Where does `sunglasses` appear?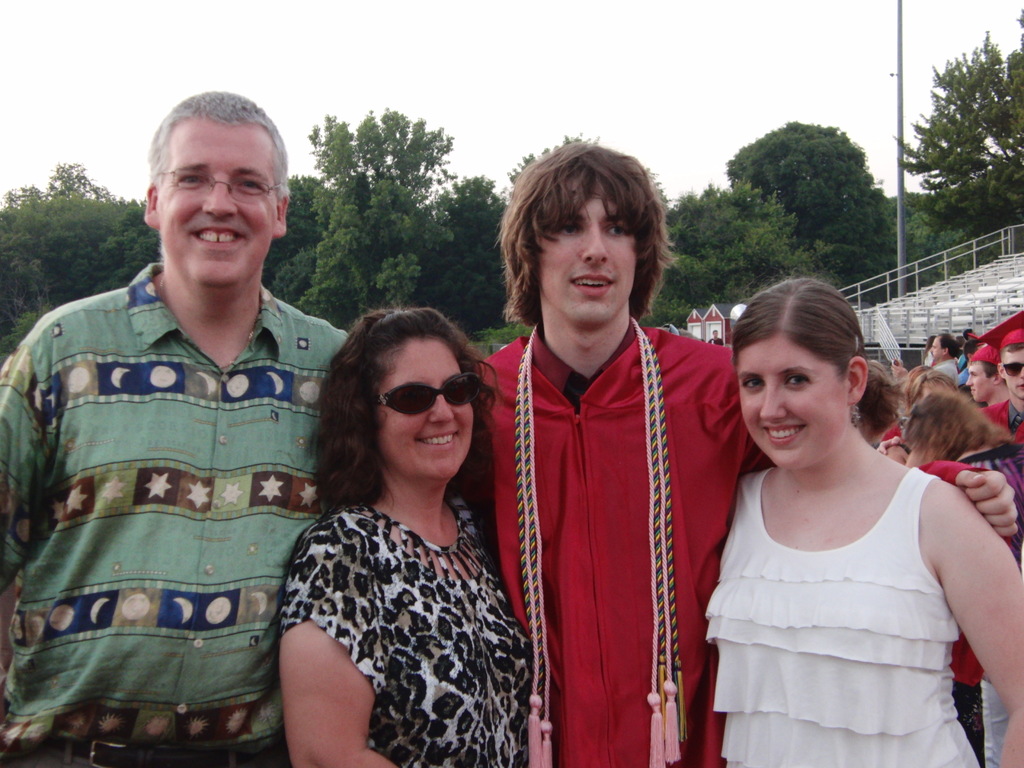
Appears at bbox(999, 363, 1023, 378).
